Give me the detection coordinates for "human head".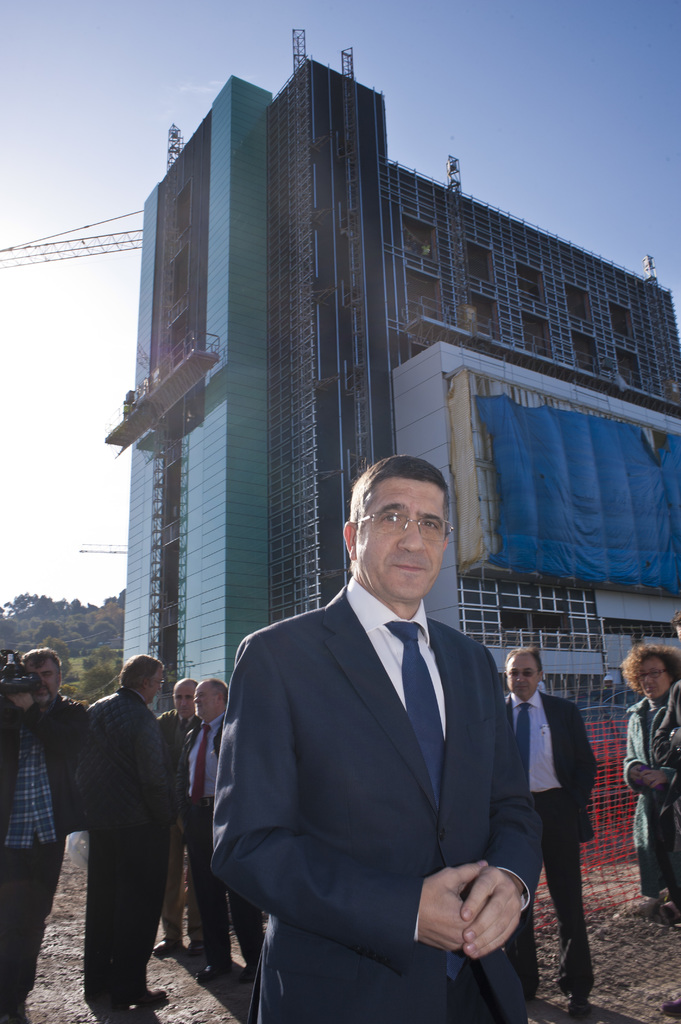
116/653/166/704.
